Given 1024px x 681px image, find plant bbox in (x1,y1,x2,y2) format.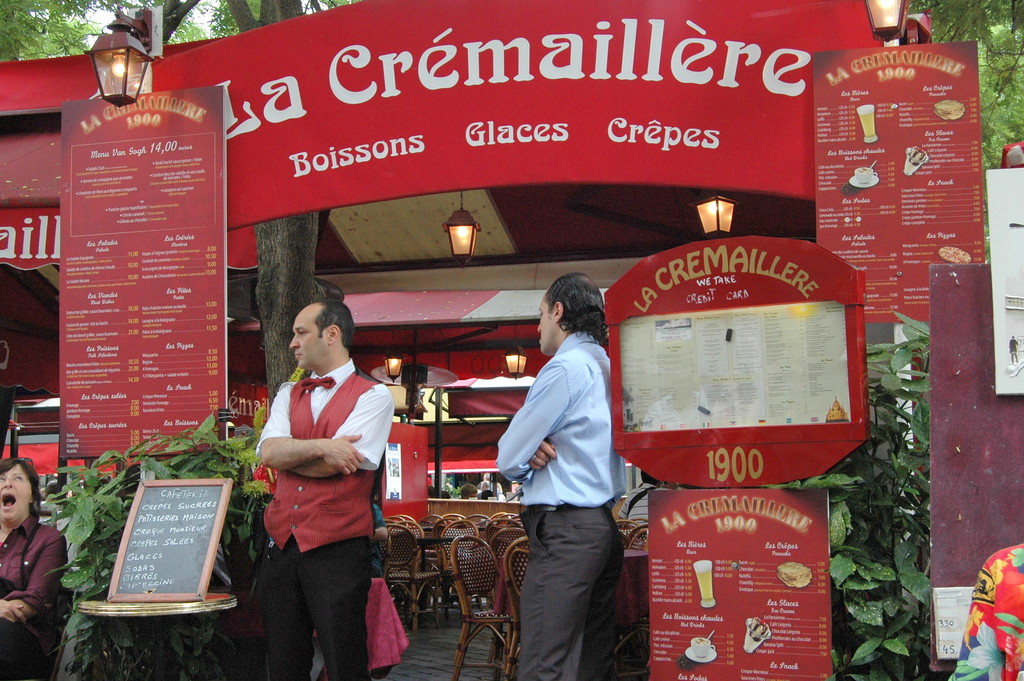
(761,311,930,680).
